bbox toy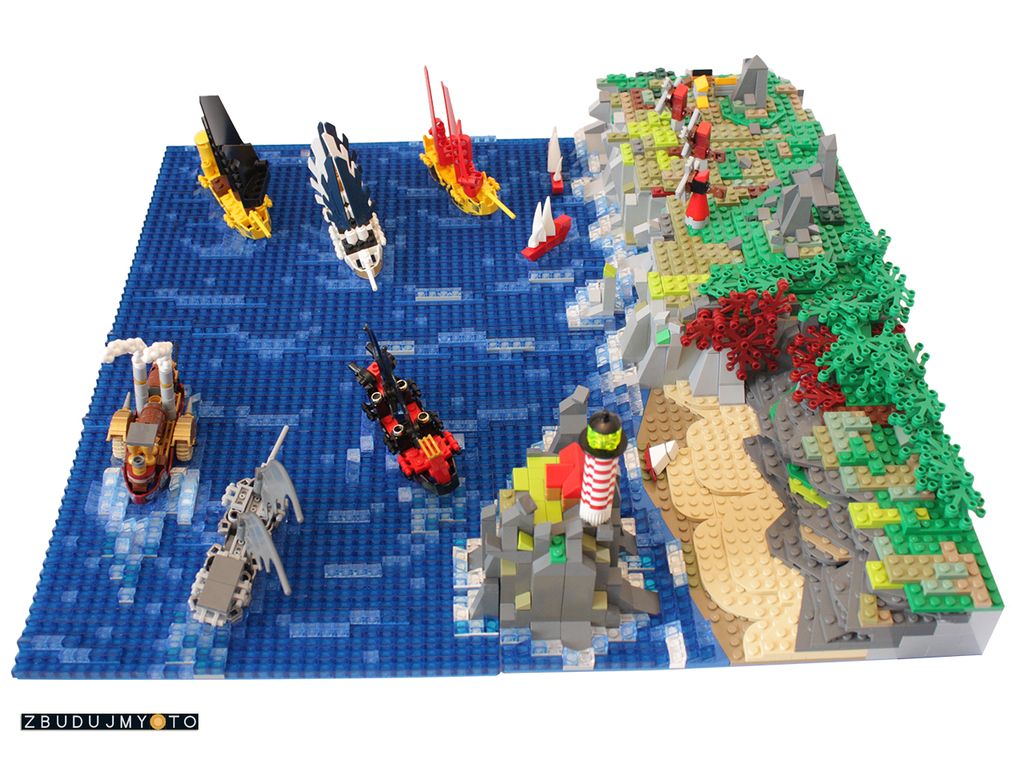
<bbox>657, 74, 691, 132</bbox>
